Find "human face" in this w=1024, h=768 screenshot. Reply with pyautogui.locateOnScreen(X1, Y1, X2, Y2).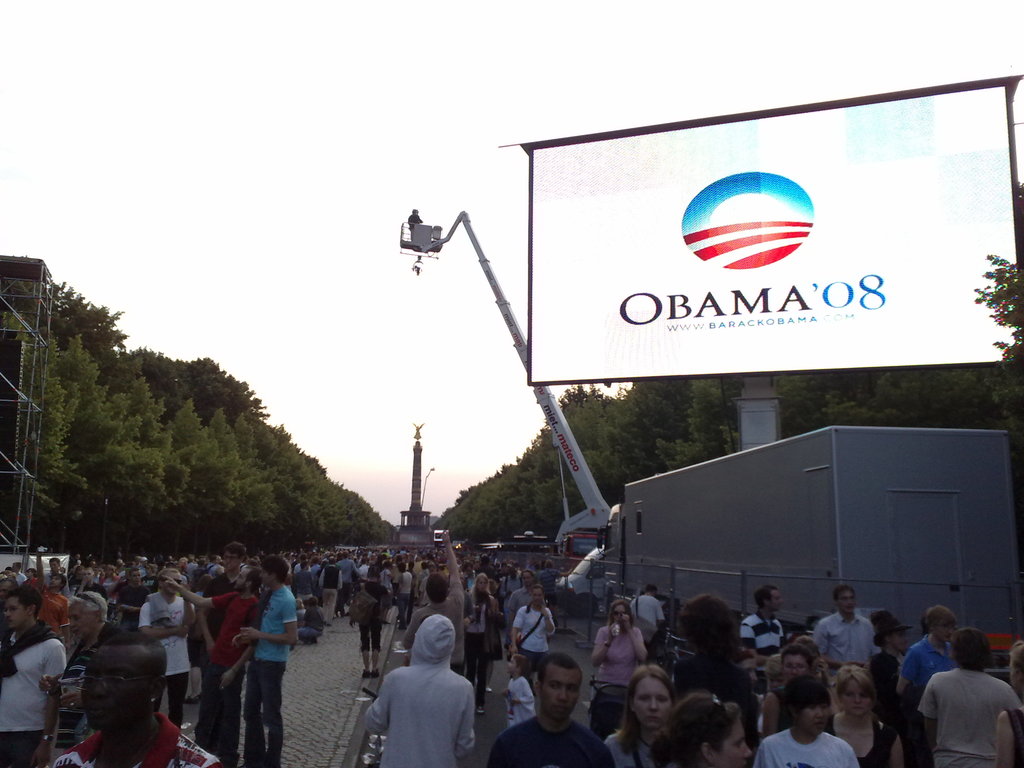
pyautogui.locateOnScreen(837, 675, 870, 717).
